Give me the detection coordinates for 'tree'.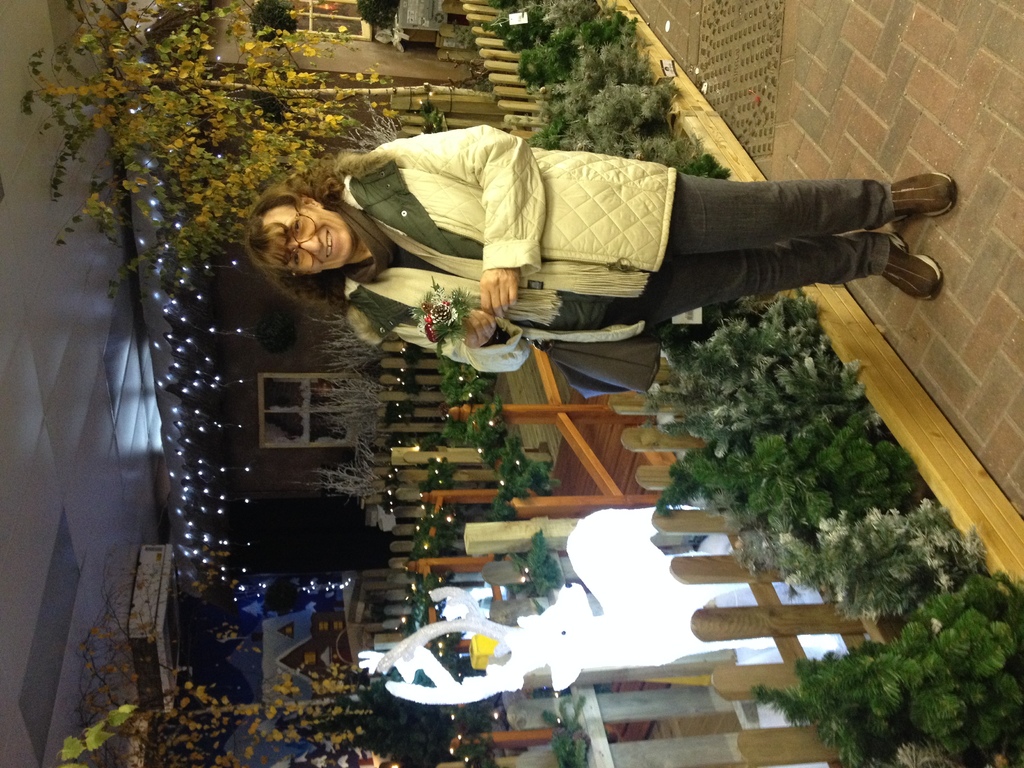
rect(22, 0, 506, 296).
